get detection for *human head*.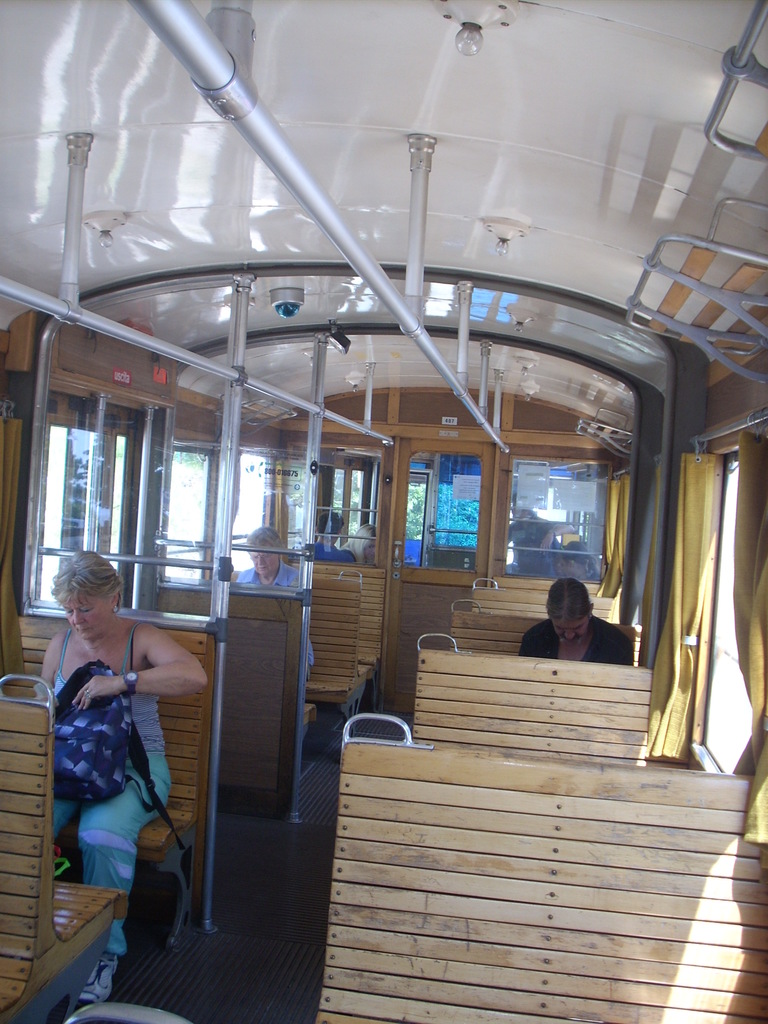
Detection: box=[510, 492, 536, 520].
